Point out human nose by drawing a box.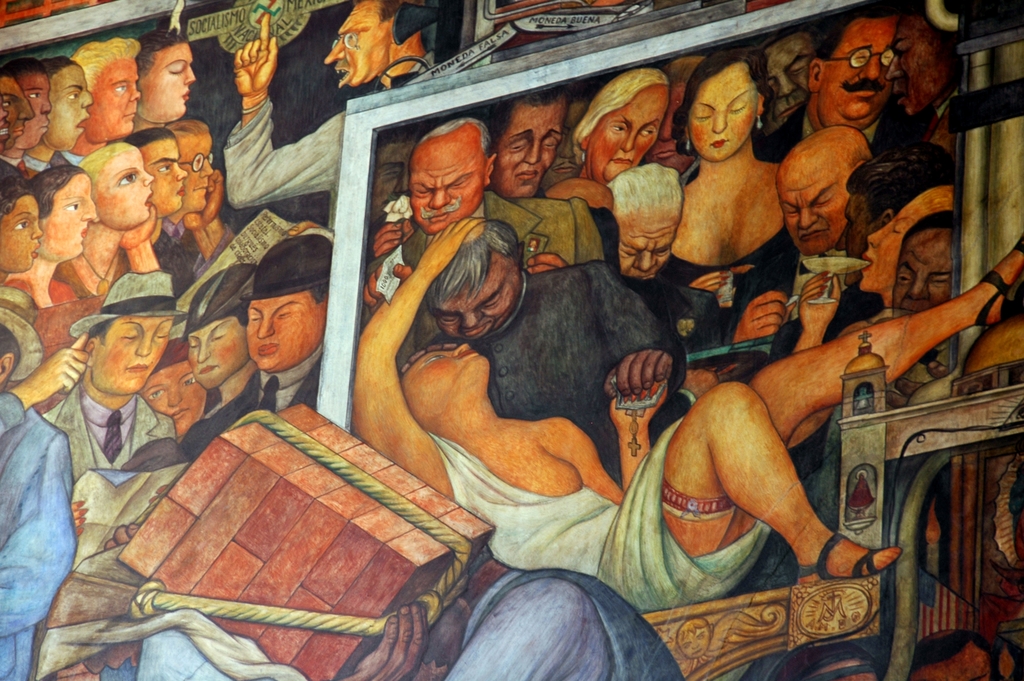
x1=196 y1=343 x2=210 y2=363.
